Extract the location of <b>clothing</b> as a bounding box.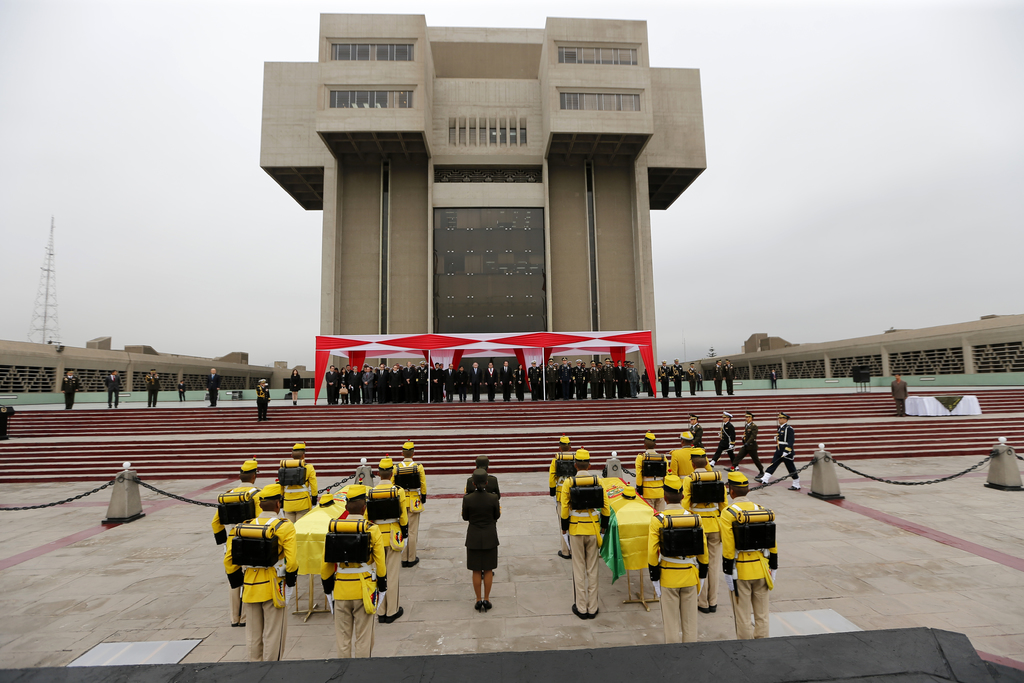
671/361/682/397.
